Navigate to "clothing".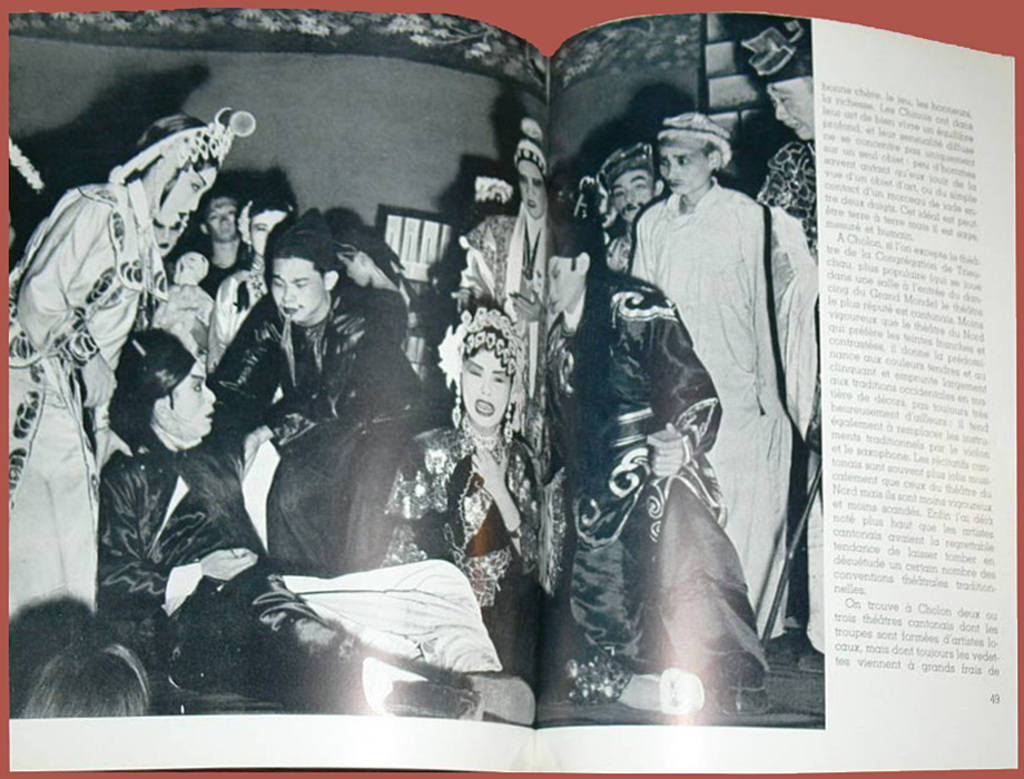
Navigation target: BBox(457, 207, 557, 401).
